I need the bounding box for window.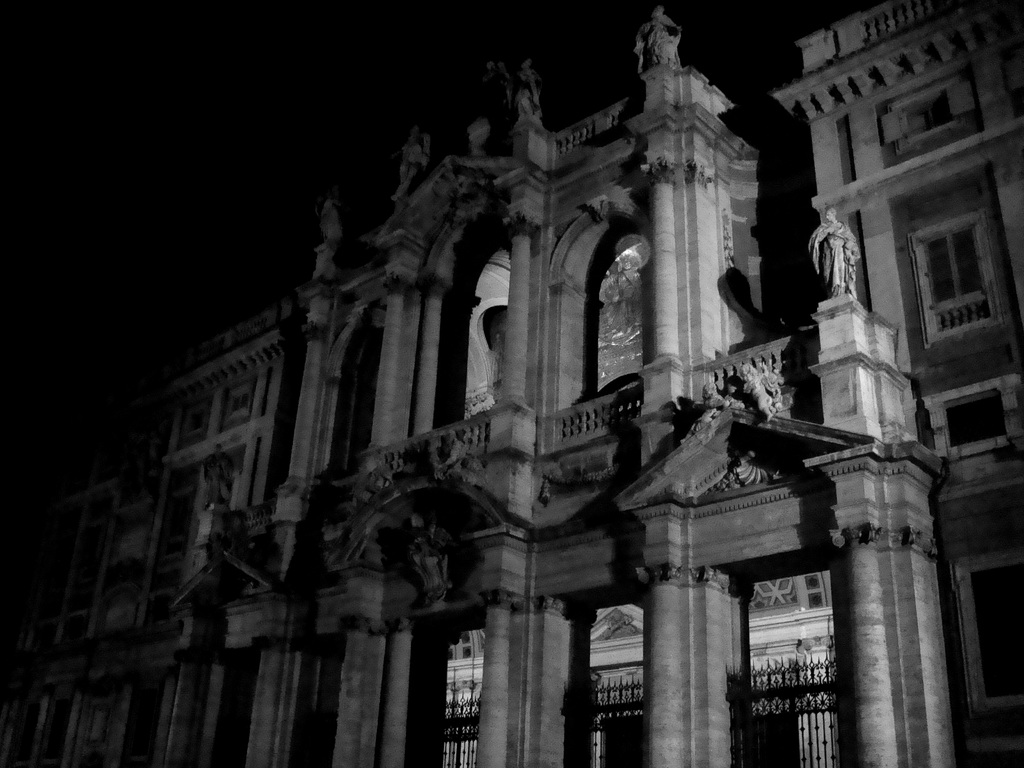
Here it is: region(890, 79, 960, 148).
